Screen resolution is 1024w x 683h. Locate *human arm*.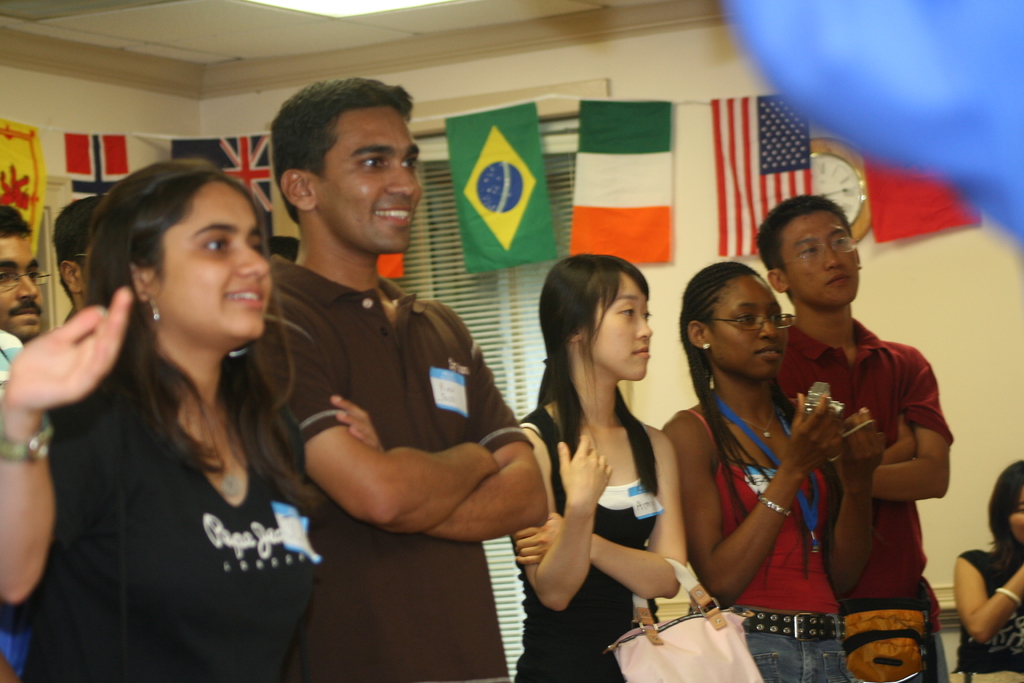
x1=285, y1=362, x2=554, y2=534.
